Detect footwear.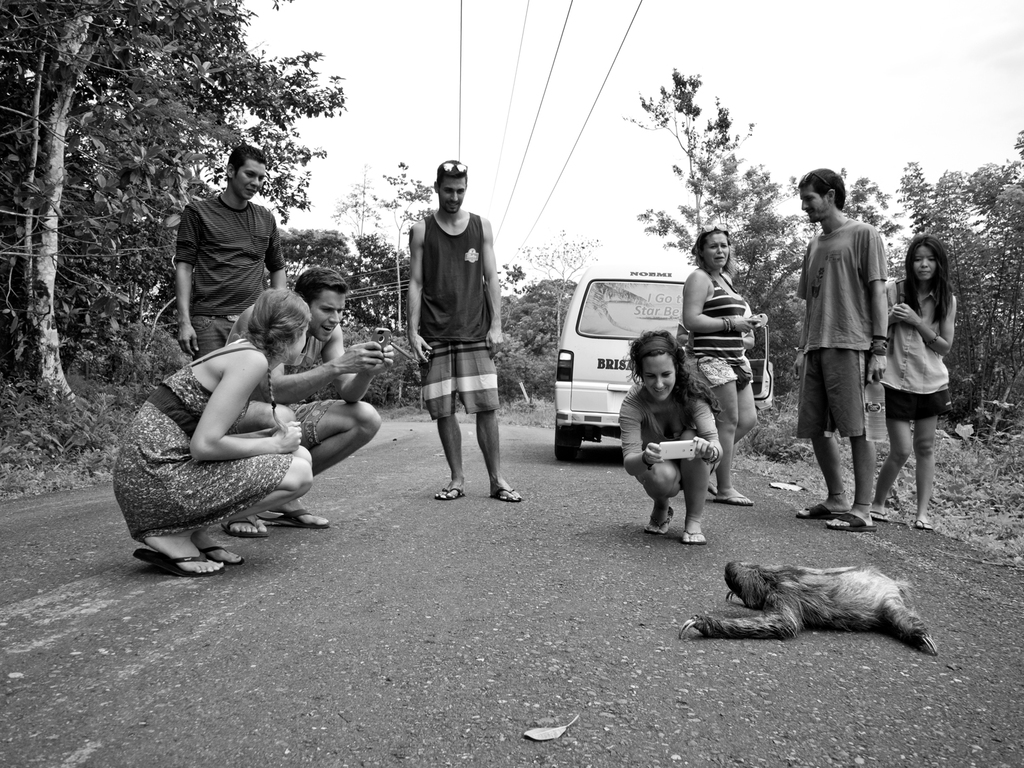
Detected at <box>222,516,270,540</box>.
